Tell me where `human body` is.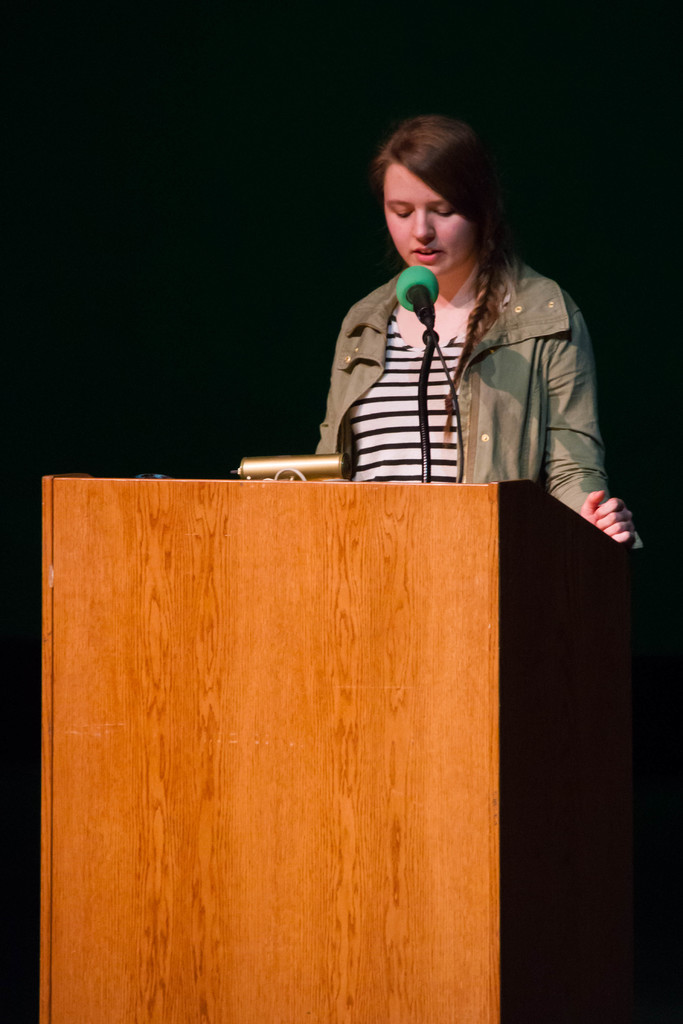
`human body` is at BBox(315, 117, 638, 542).
